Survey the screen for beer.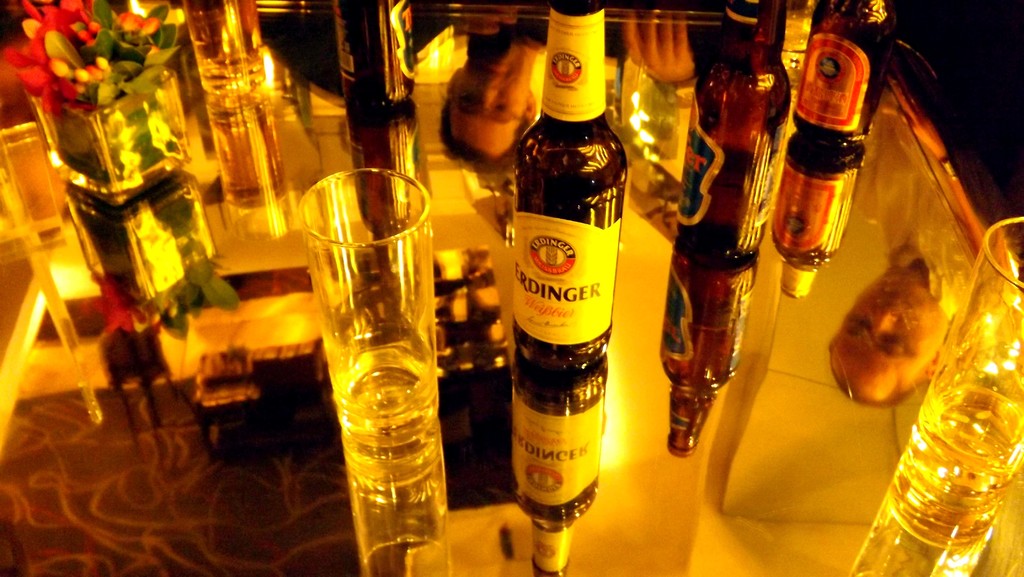
Survey found: Rect(174, 0, 301, 107).
